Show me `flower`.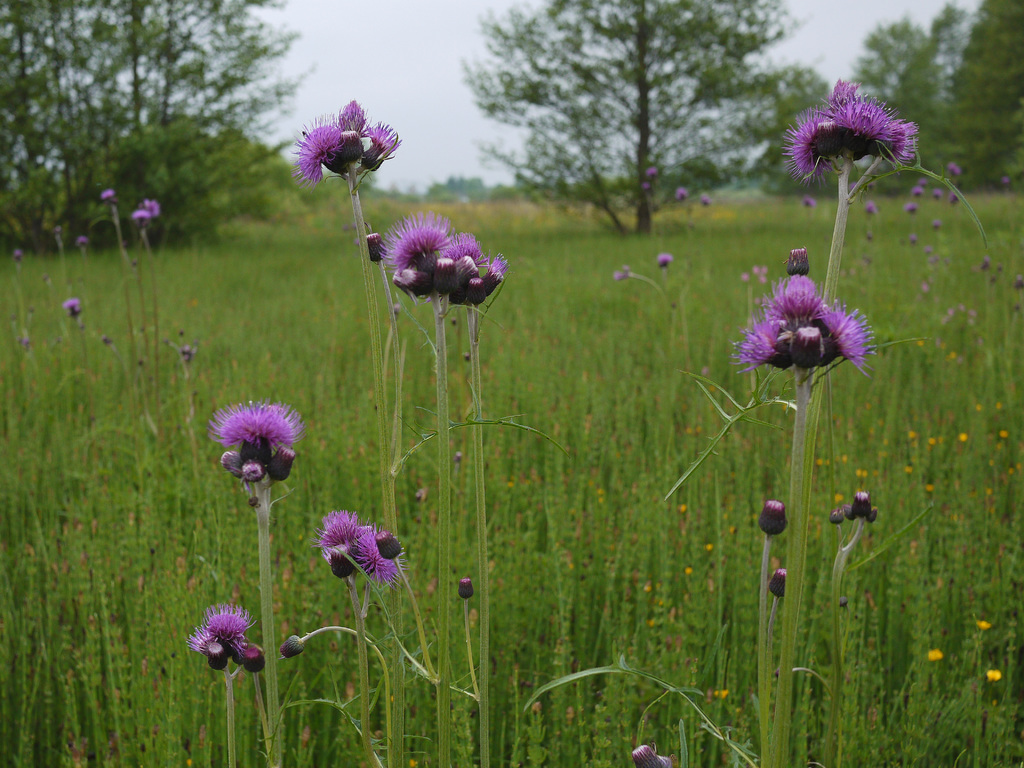
`flower` is here: (left=650, top=250, right=670, bottom=268).
